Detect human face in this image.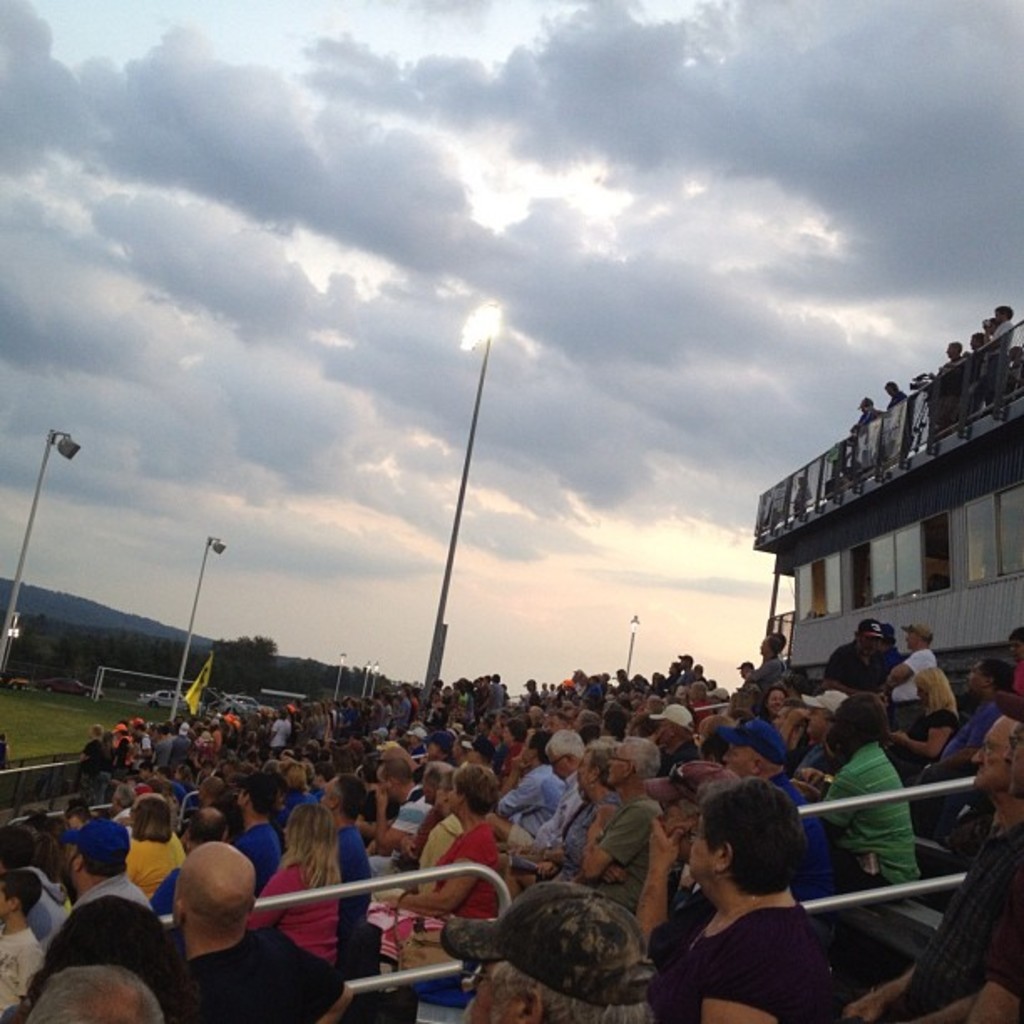
Detection: {"x1": 689, "y1": 806, "x2": 718, "y2": 878}.
